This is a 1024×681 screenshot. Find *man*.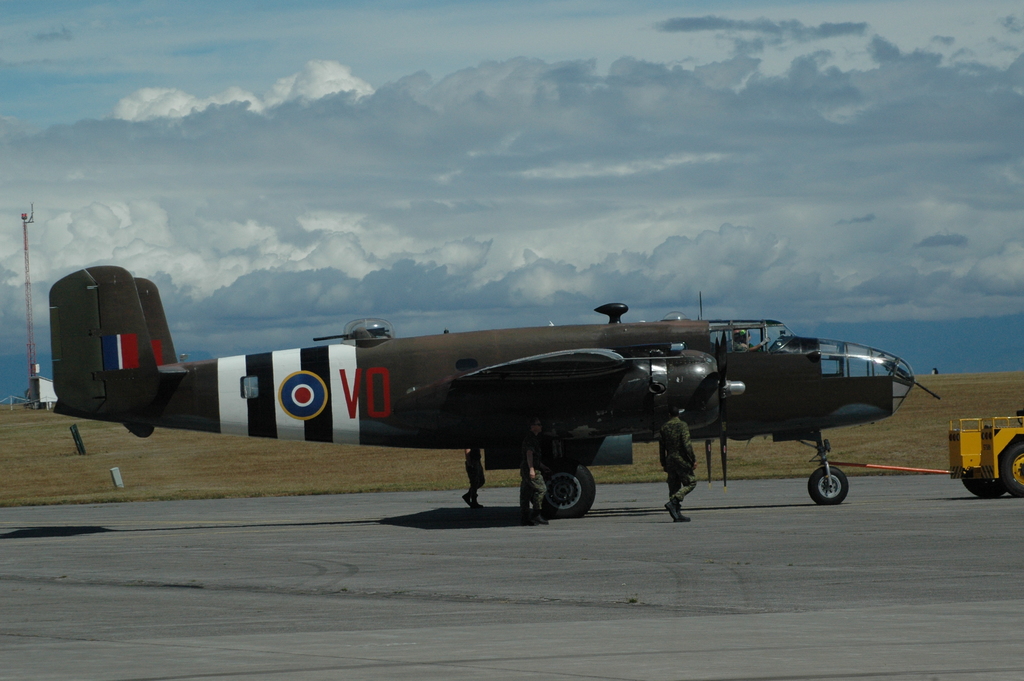
Bounding box: select_region(527, 422, 546, 520).
